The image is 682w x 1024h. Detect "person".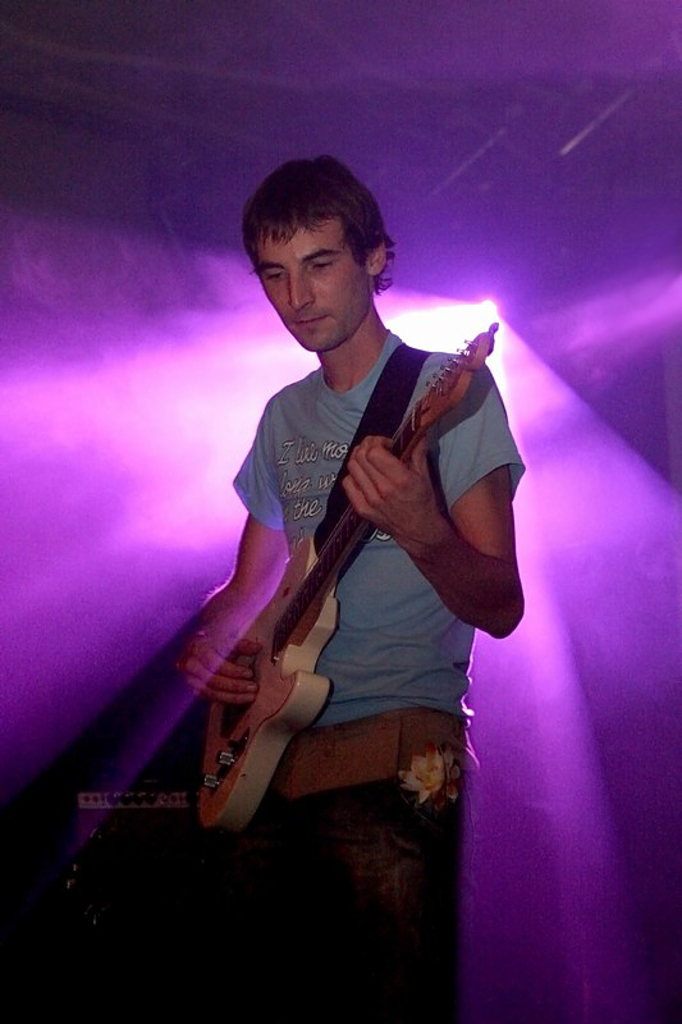
Detection: x1=159, y1=156, x2=522, y2=1023.
